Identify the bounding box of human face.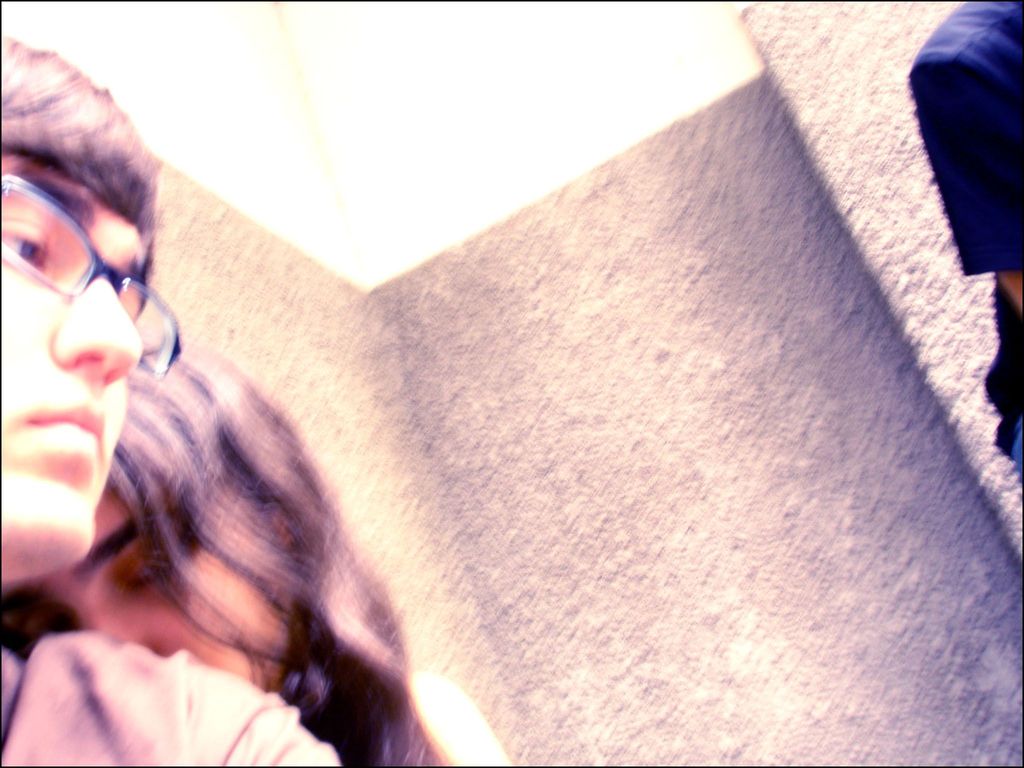
rect(4, 484, 294, 693).
